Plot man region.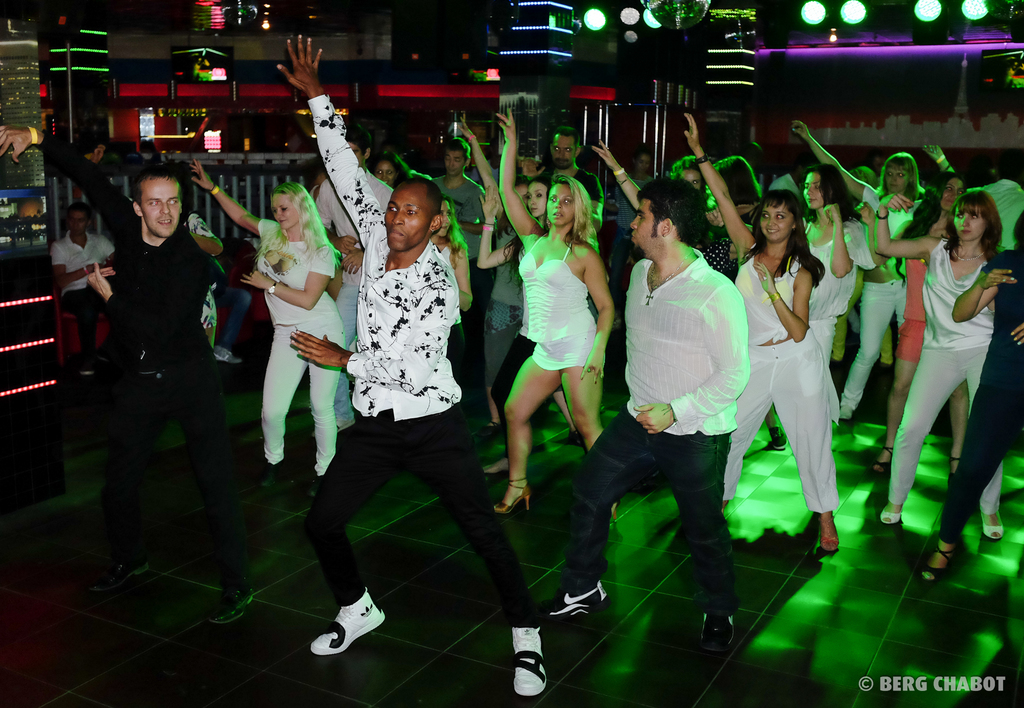
Plotted at detection(51, 197, 115, 381).
